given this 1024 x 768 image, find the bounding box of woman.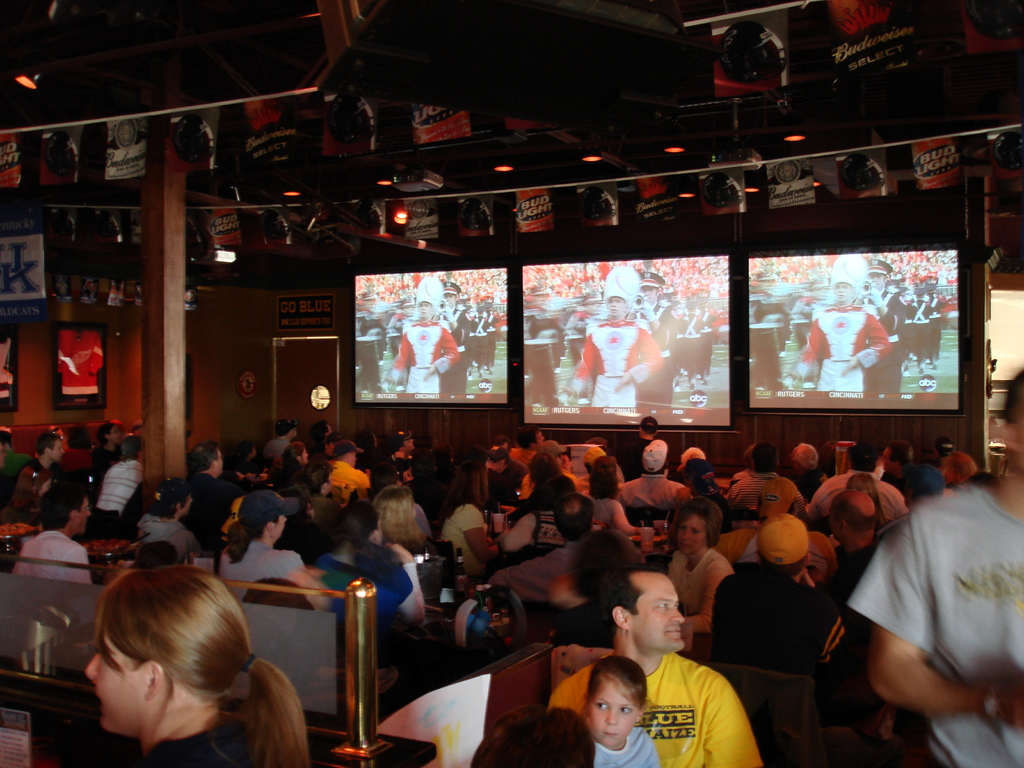
bbox=[38, 559, 332, 767].
